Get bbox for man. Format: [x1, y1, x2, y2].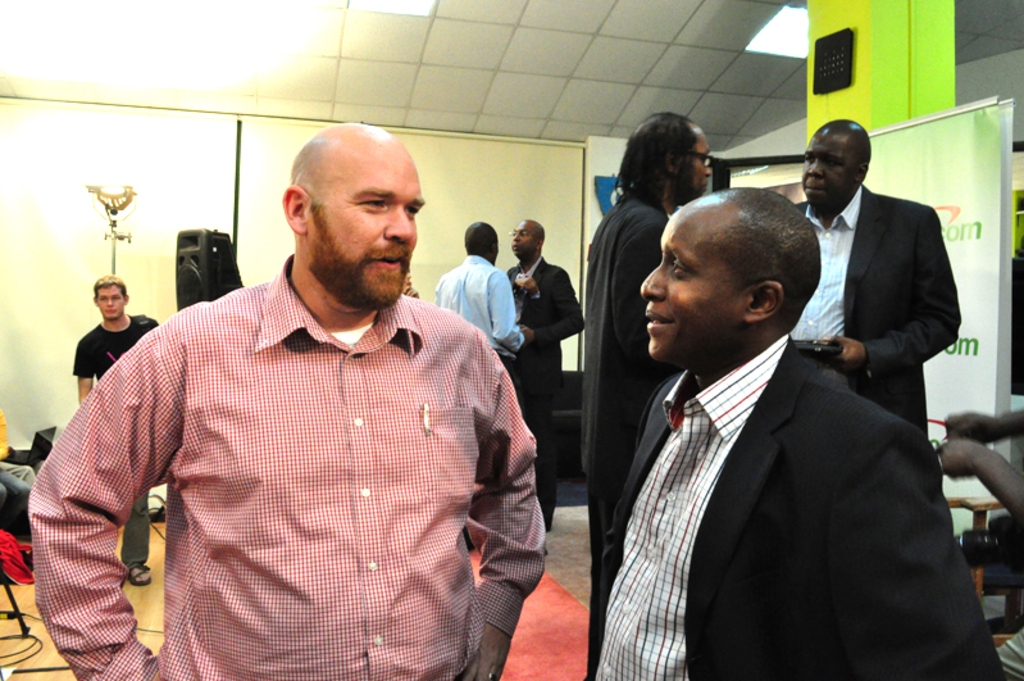
[792, 119, 966, 437].
